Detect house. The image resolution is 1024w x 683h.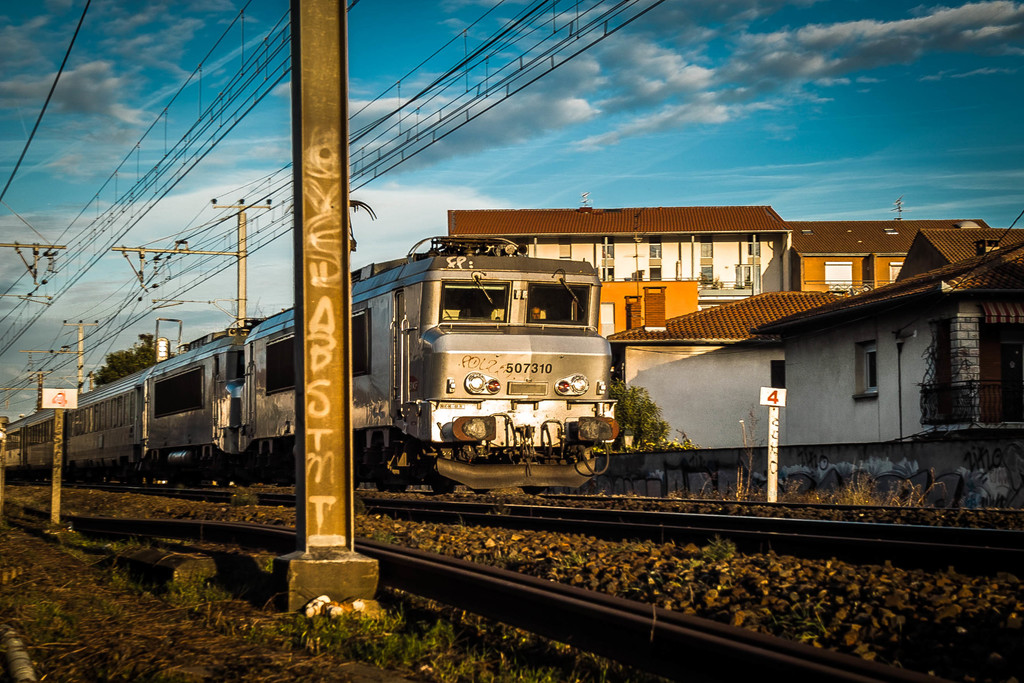
box=[780, 209, 993, 289].
